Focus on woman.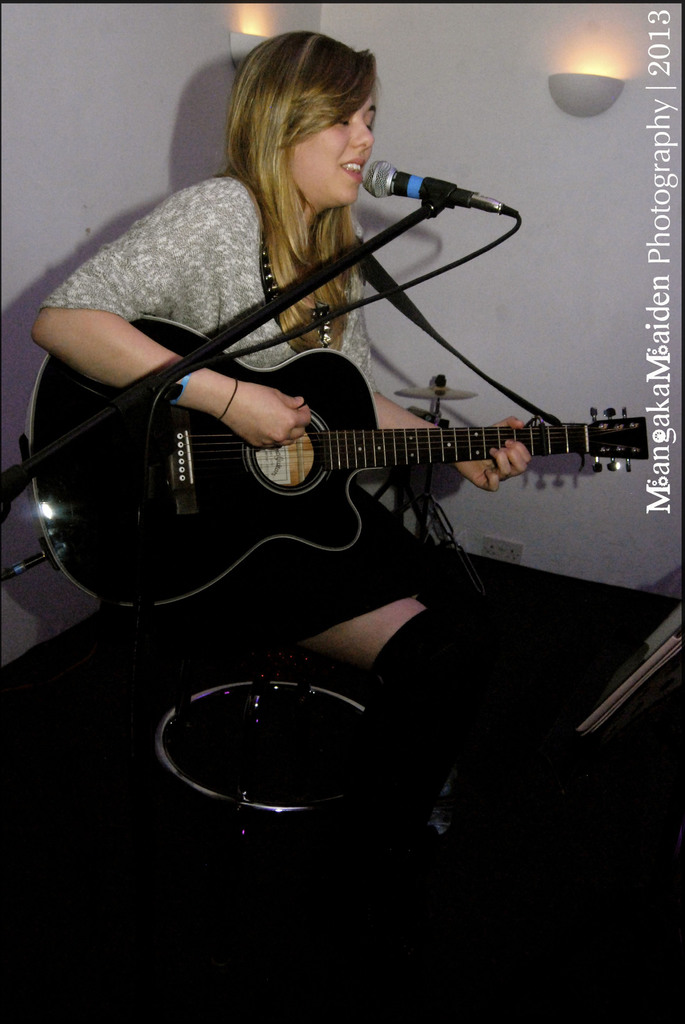
Focused at bbox(83, 83, 576, 838).
